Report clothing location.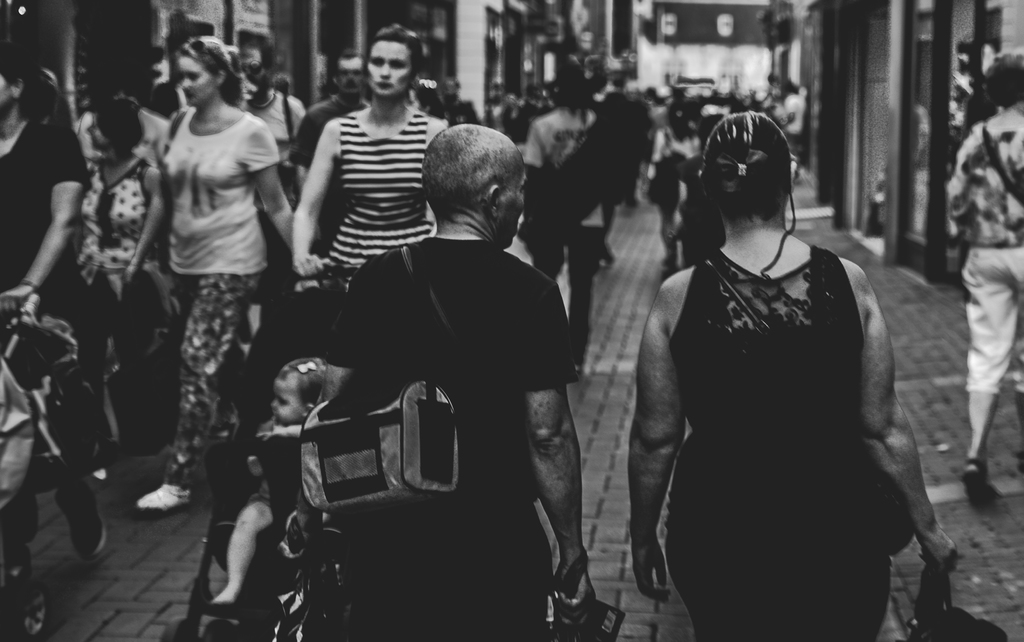
Report: region(153, 109, 280, 479).
